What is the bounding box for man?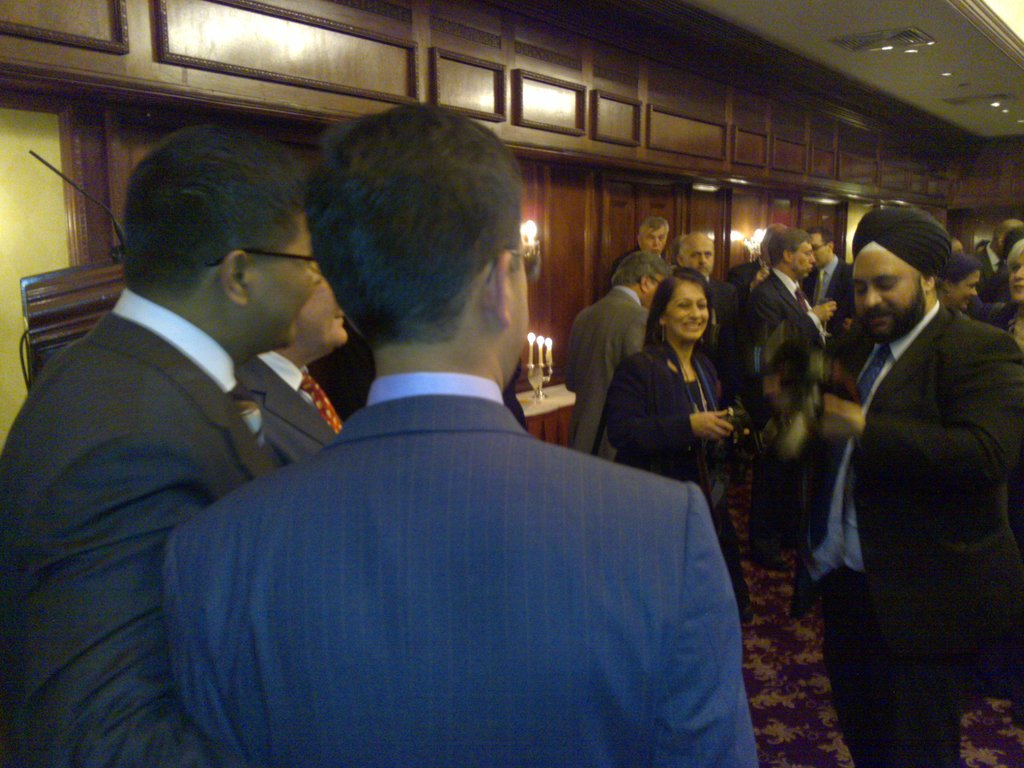
pyautogui.locateOnScreen(794, 235, 846, 320).
